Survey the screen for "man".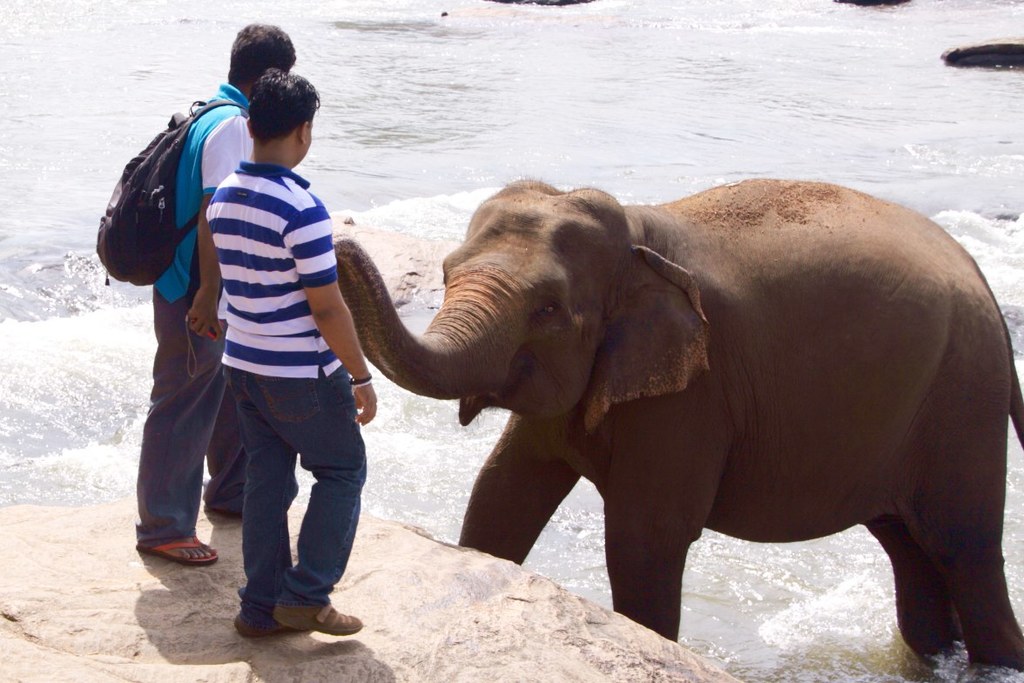
Survey found: rect(201, 71, 377, 636).
